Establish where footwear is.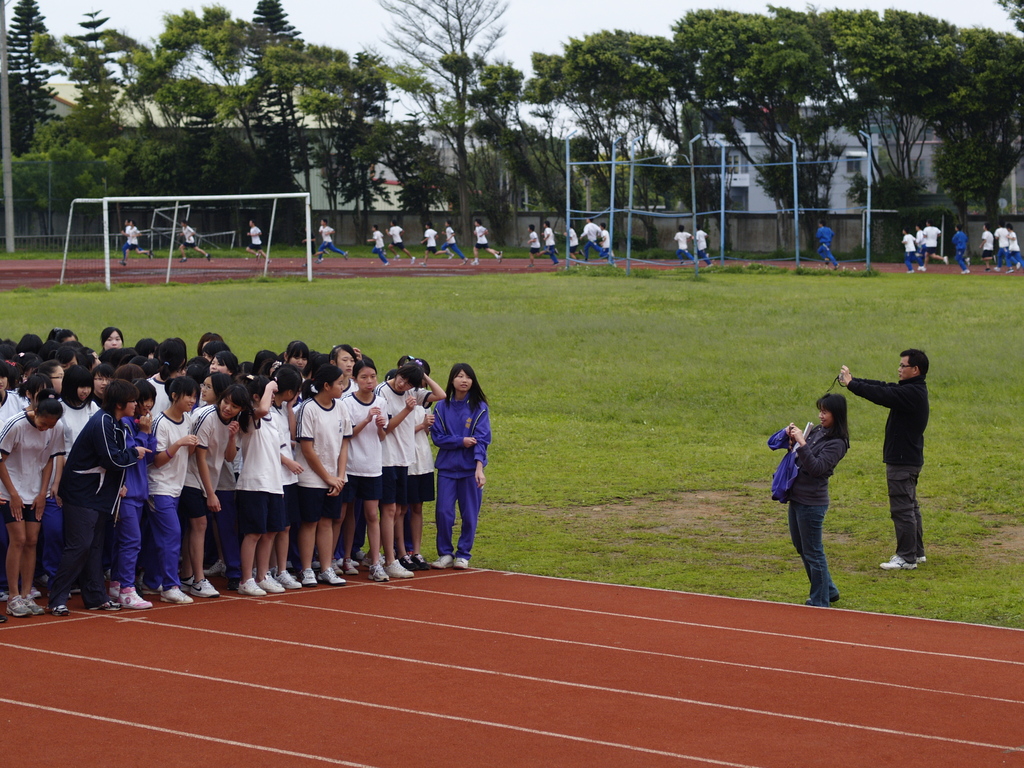
Established at rect(239, 579, 267, 596).
